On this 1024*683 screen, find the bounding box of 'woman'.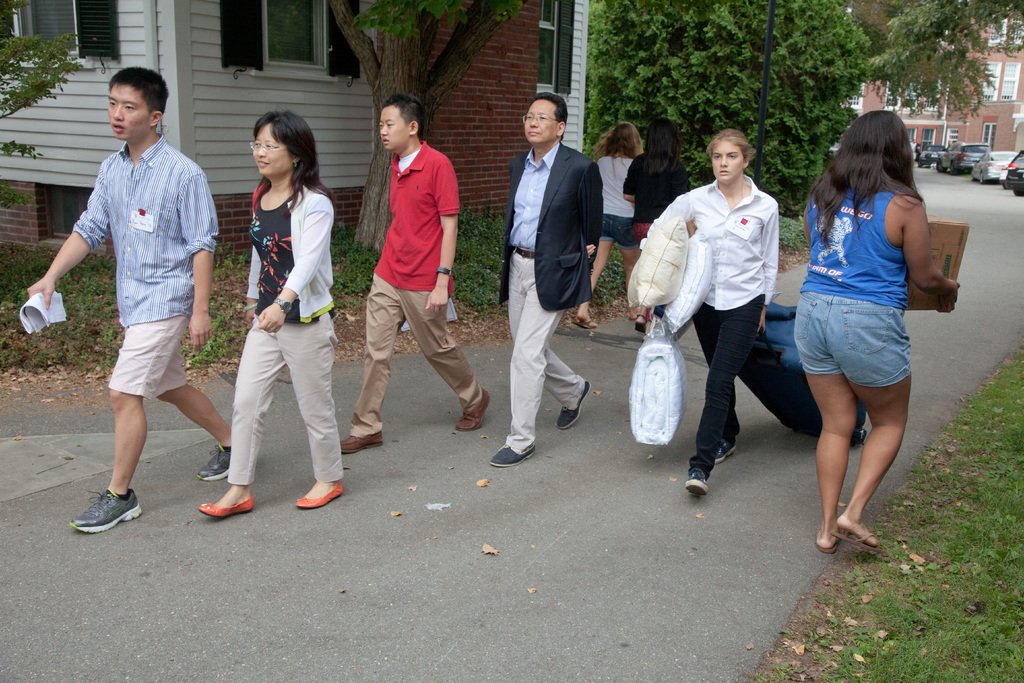
Bounding box: left=650, top=127, right=781, bottom=498.
